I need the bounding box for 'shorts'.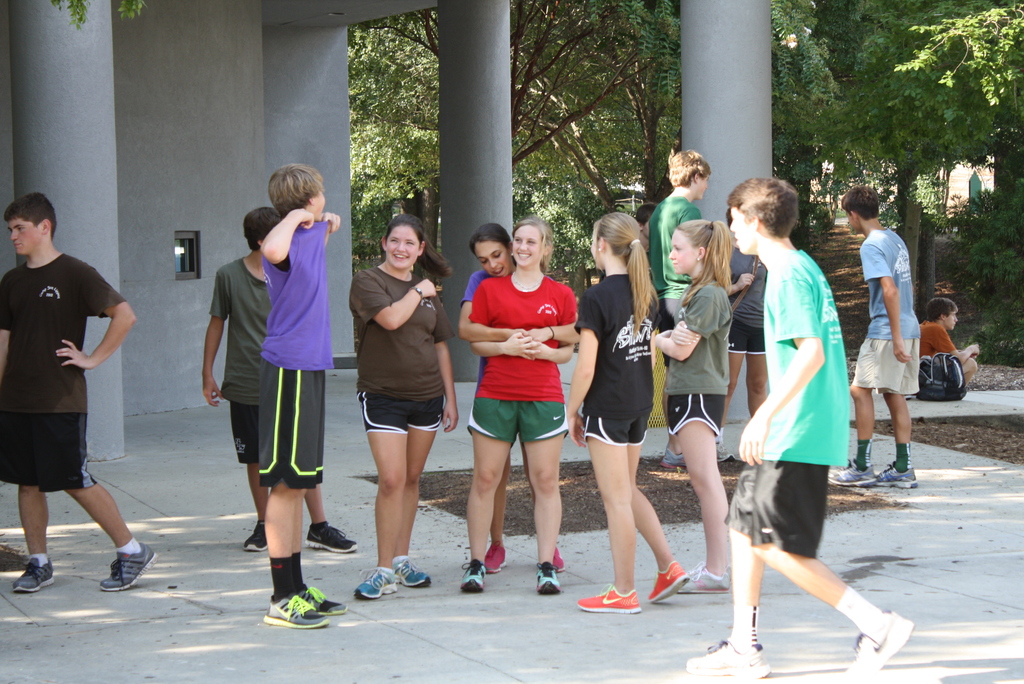
Here it is: rect(724, 462, 833, 555).
